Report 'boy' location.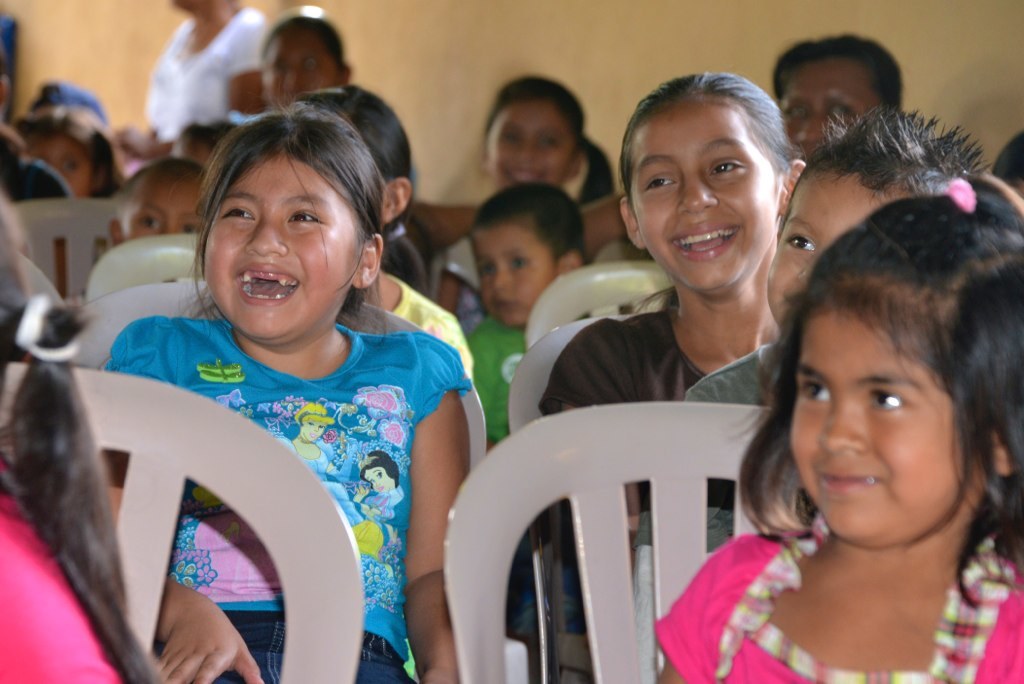
Report: [470,179,589,453].
